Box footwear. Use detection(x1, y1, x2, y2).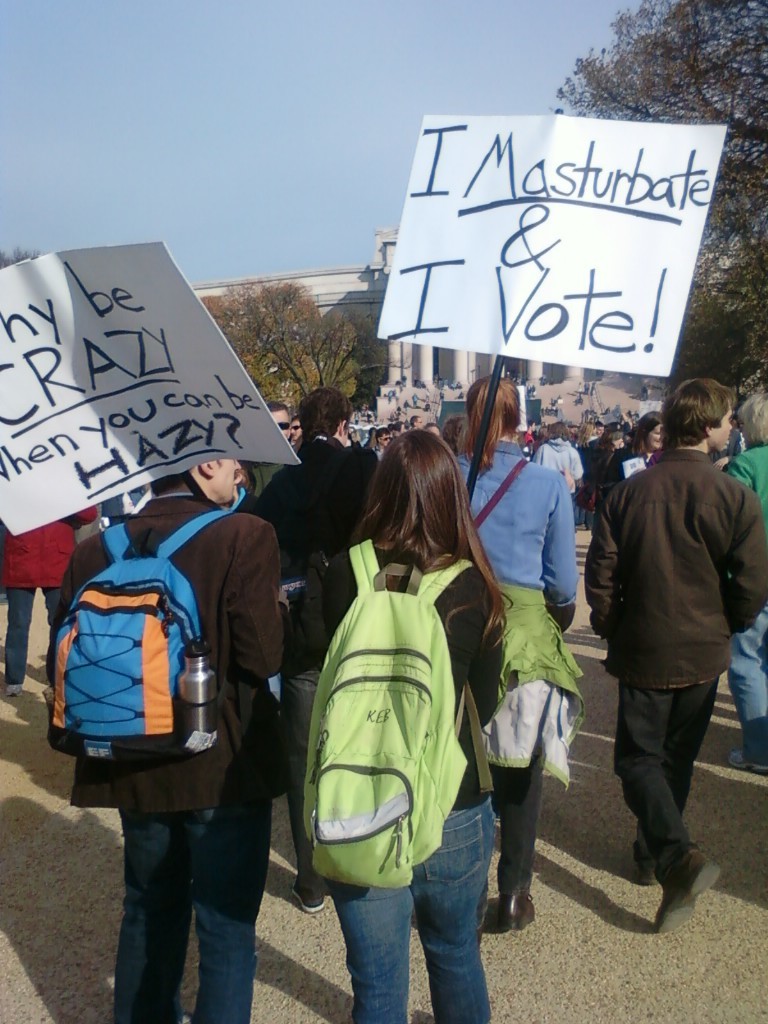
detection(646, 828, 731, 927).
